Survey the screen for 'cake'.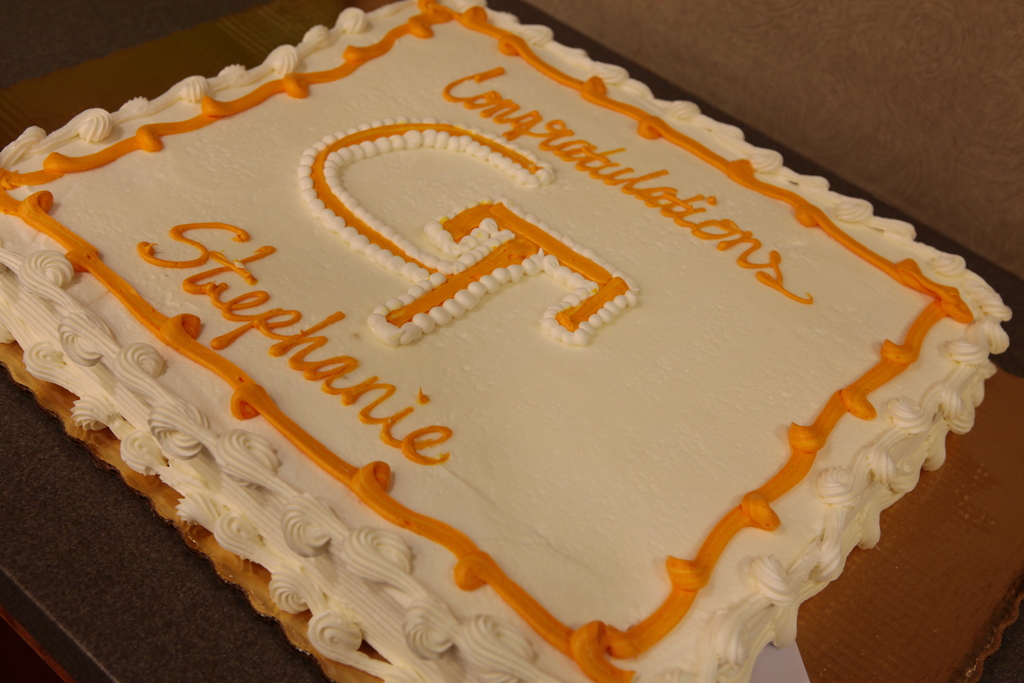
Survey found: x1=0 y1=0 x2=1014 y2=682.
